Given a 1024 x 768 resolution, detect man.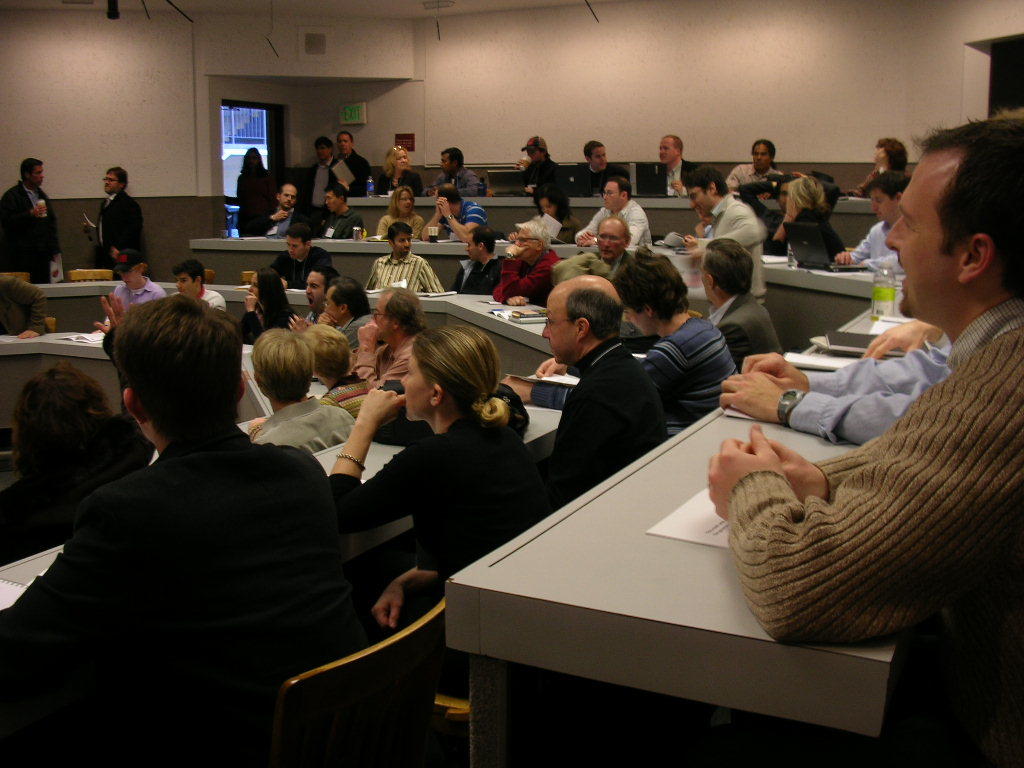
region(578, 214, 640, 300).
